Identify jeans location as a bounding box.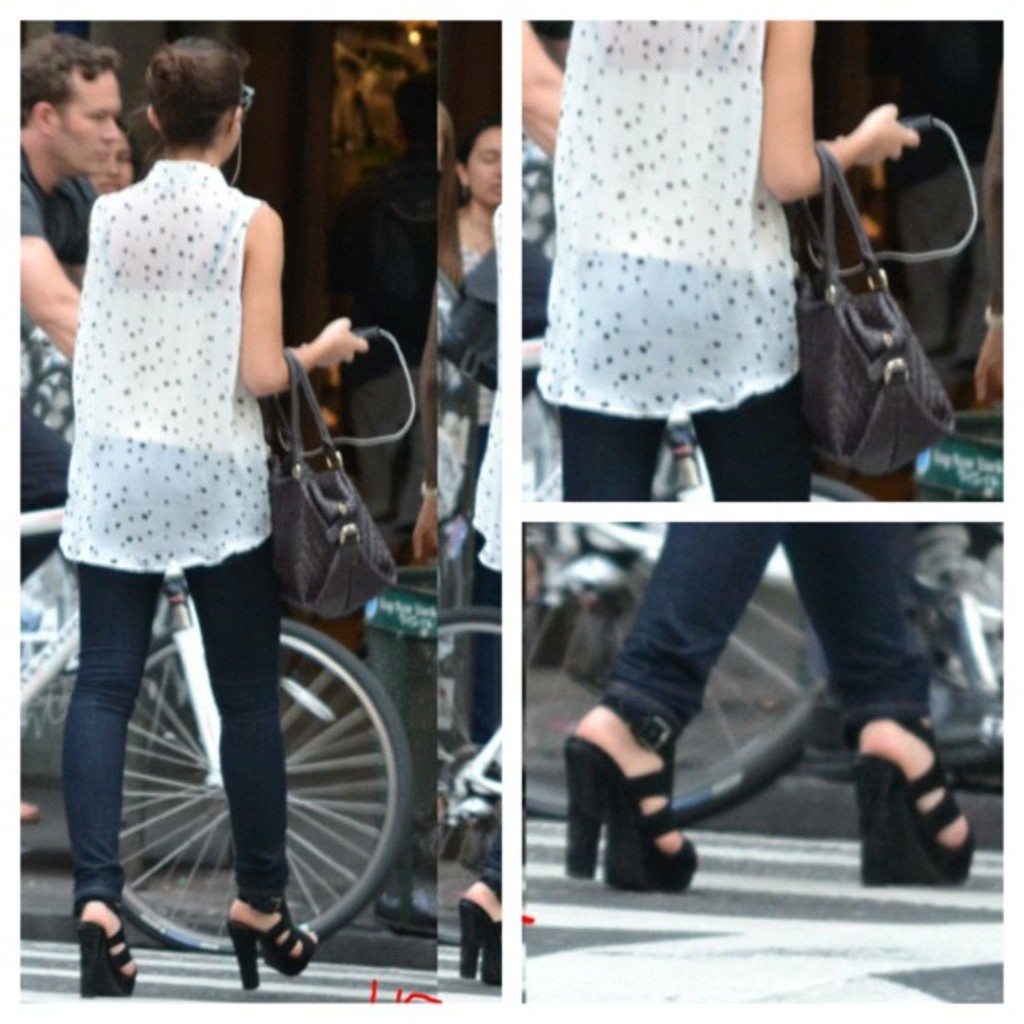
<region>584, 525, 947, 761</region>.
